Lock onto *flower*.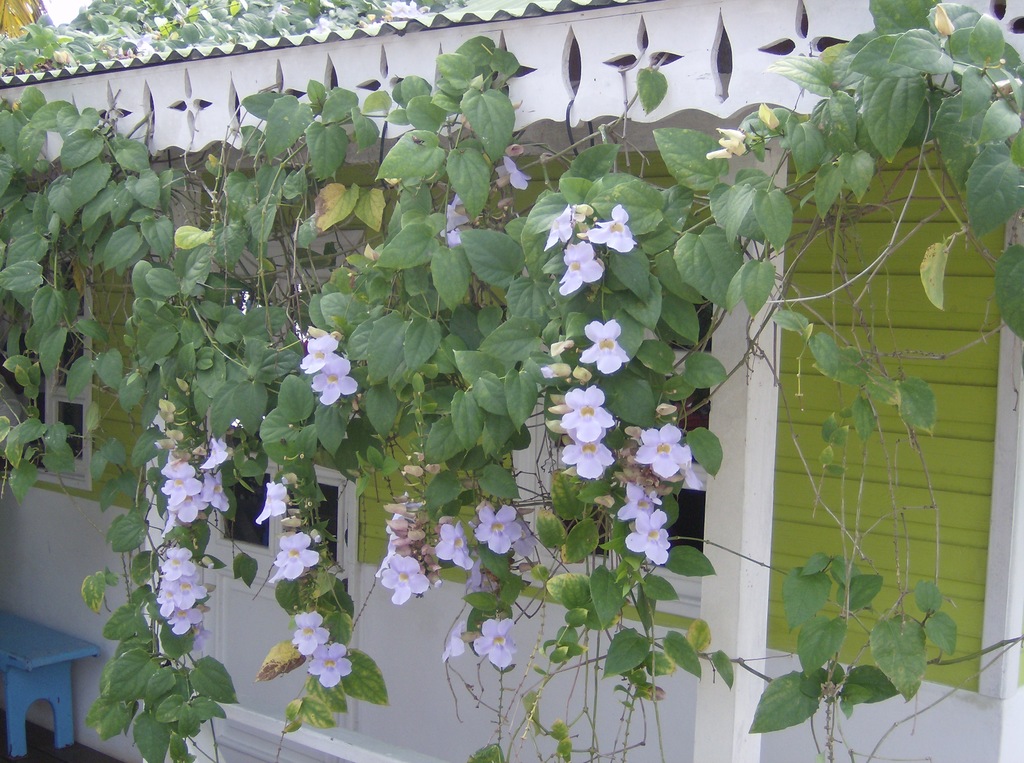
Locked: BBox(437, 518, 475, 571).
